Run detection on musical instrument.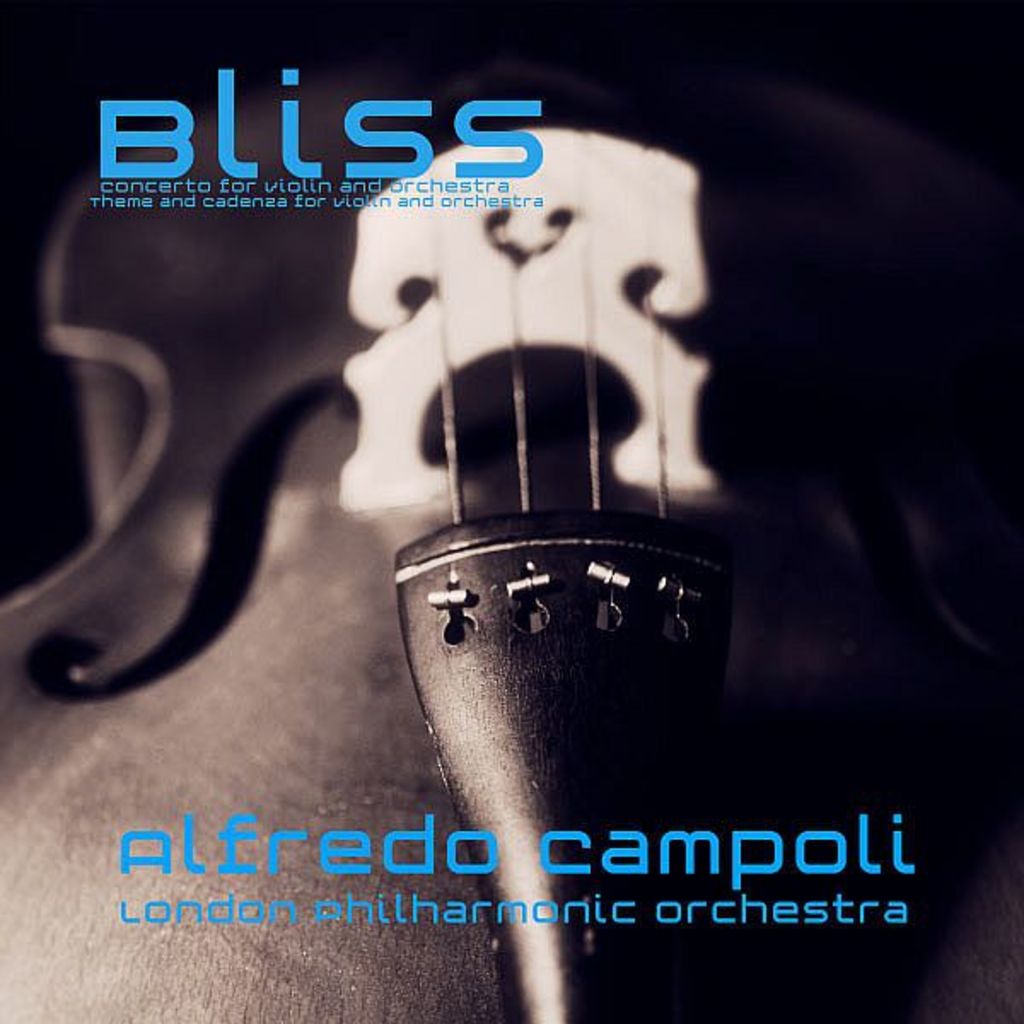
Result: (x1=19, y1=73, x2=749, y2=1022).
